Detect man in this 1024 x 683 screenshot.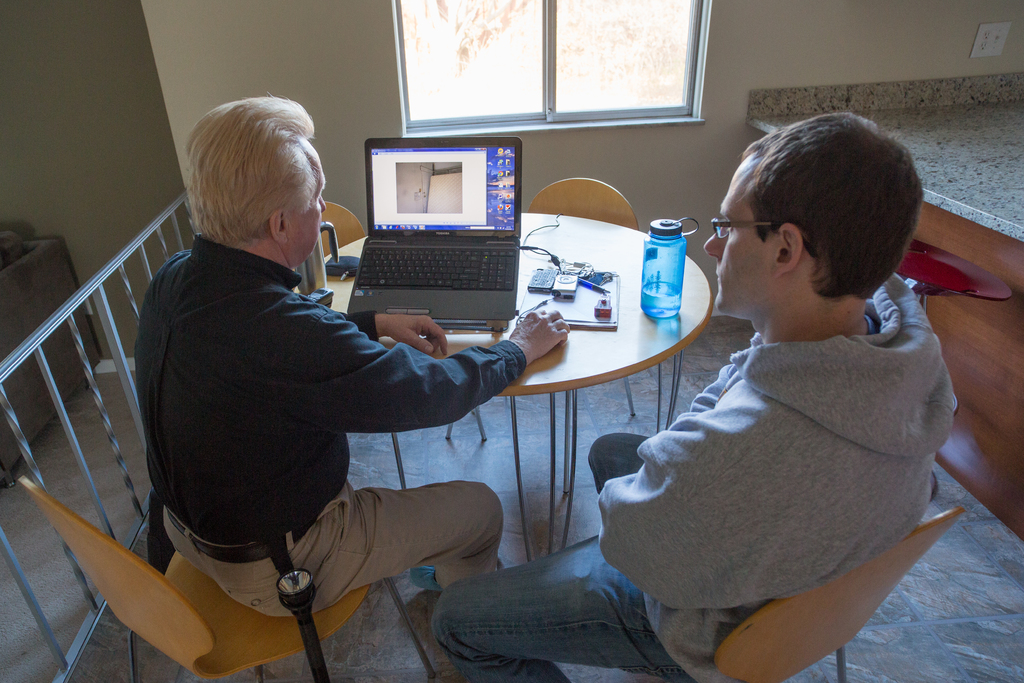
Detection: rect(104, 127, 563, 630).
